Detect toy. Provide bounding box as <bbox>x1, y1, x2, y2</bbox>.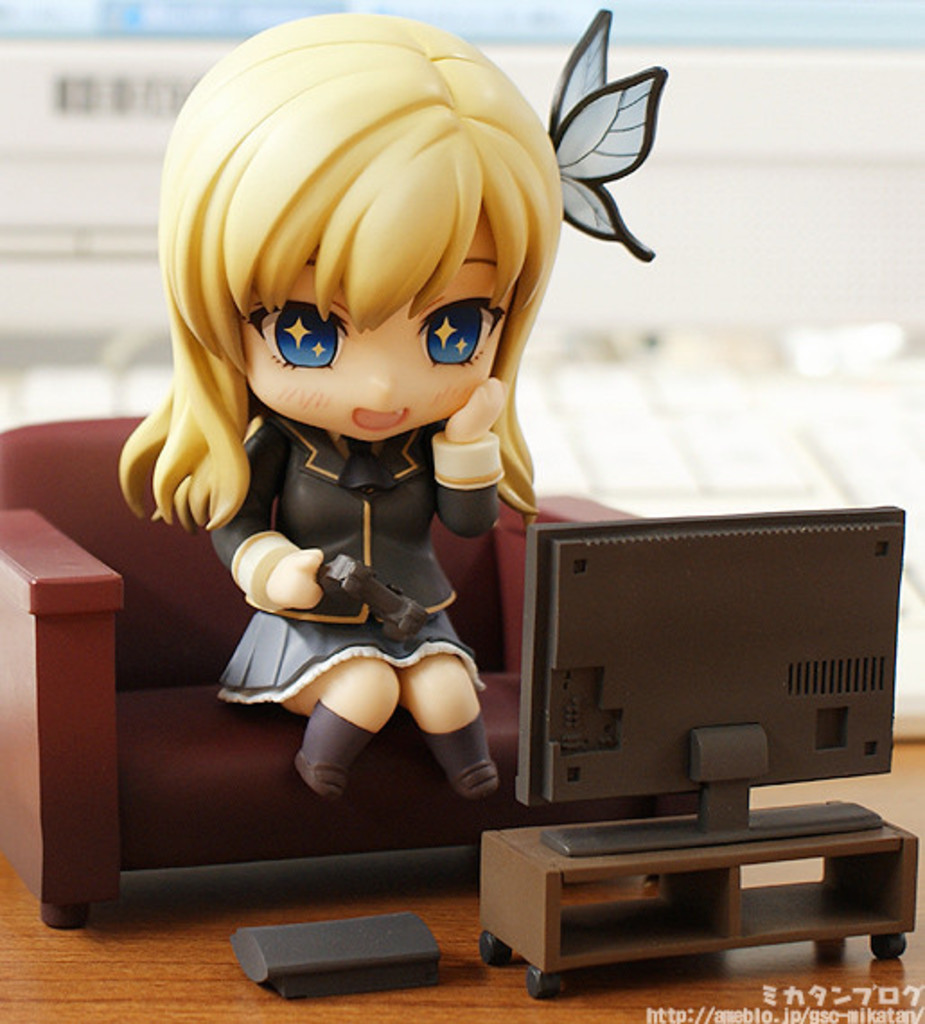
<bbox>83, 5, 677, 913</bbox>.
